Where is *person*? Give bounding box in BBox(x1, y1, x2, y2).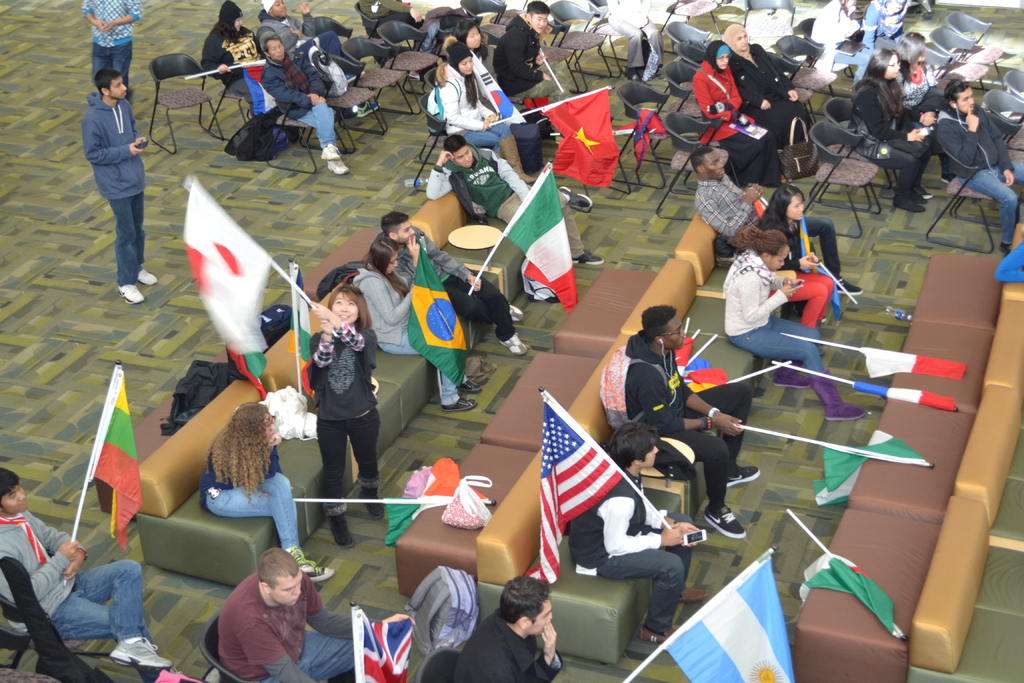
BBox(1000, 237, 1023, 283).
